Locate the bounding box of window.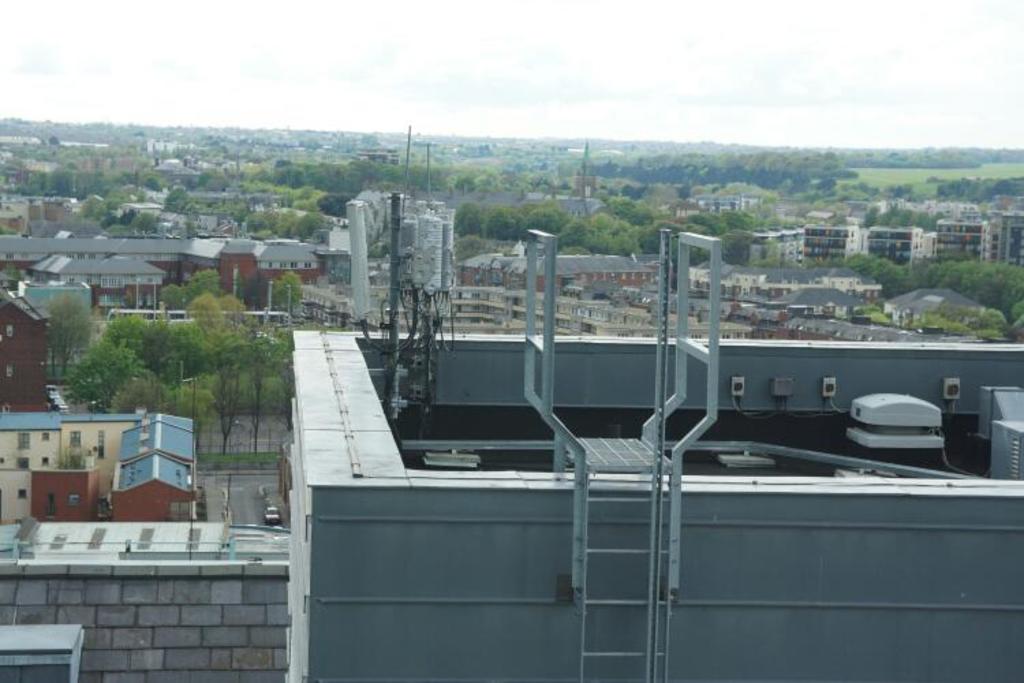
Bounding box: [x1=277, y1=262, x2=283, y2=268].
